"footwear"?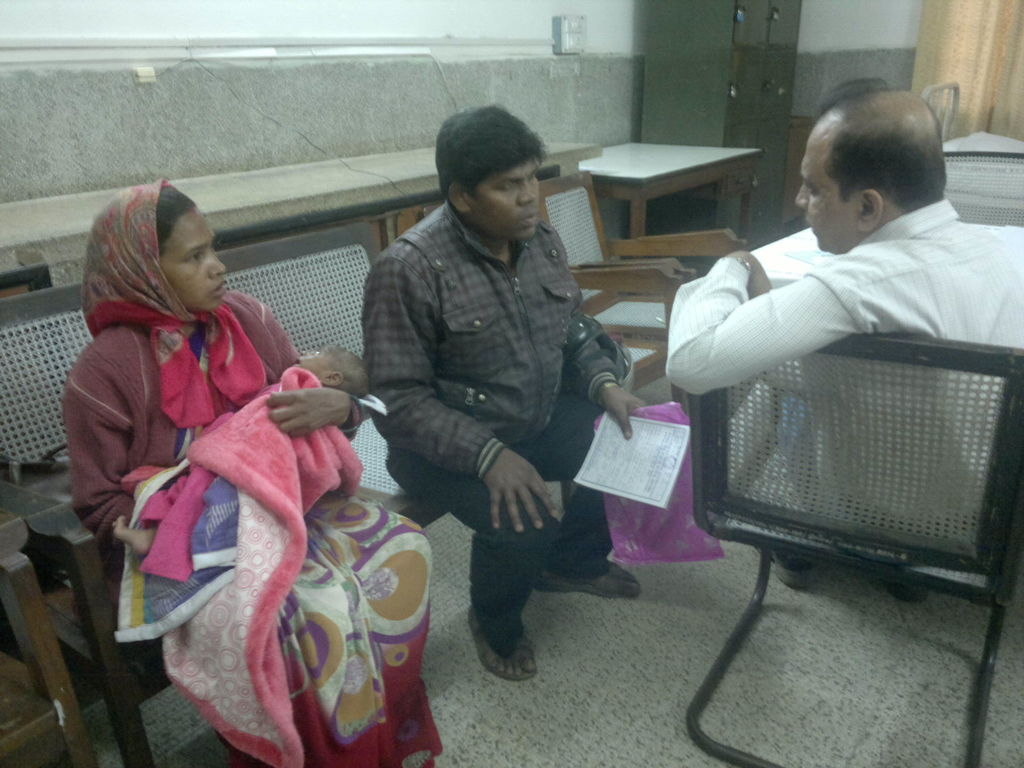
(547, 540, 639, 597)
